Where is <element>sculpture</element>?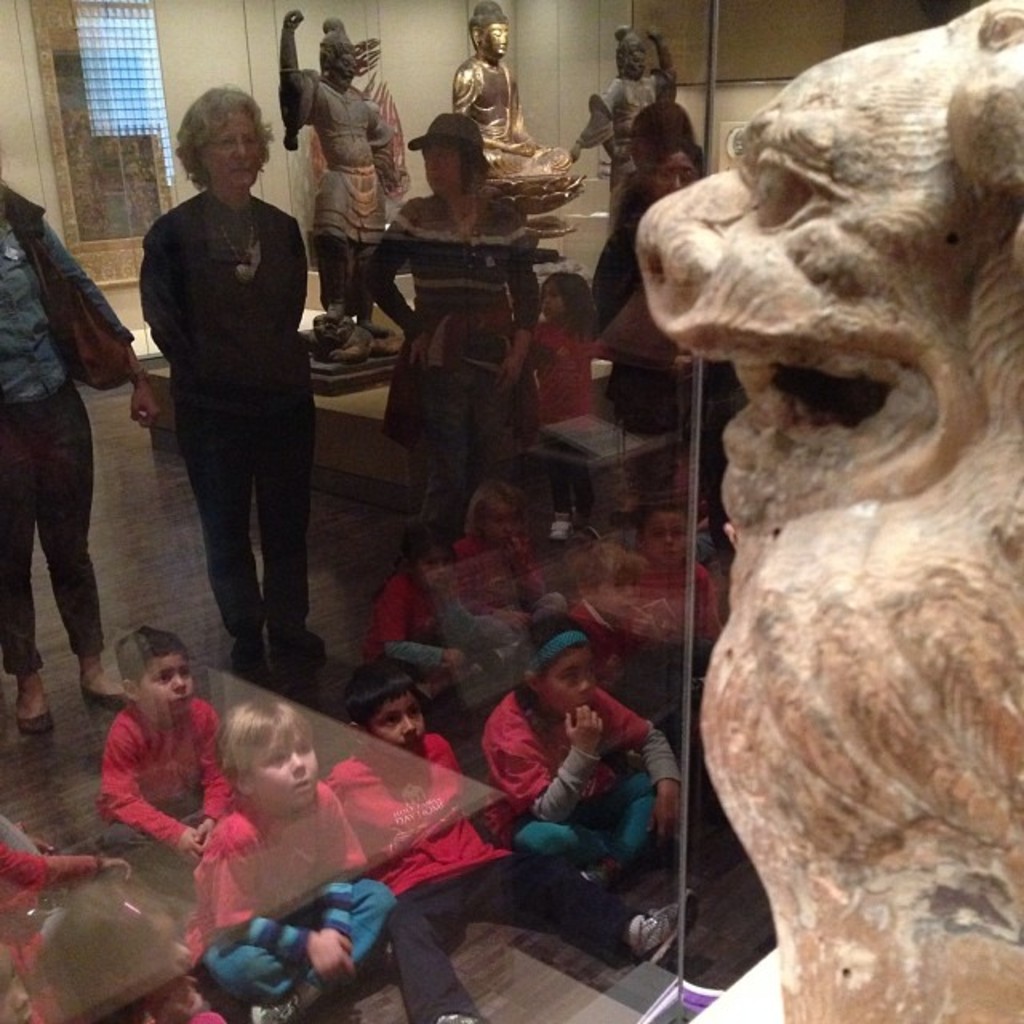
573/19/682/206.
